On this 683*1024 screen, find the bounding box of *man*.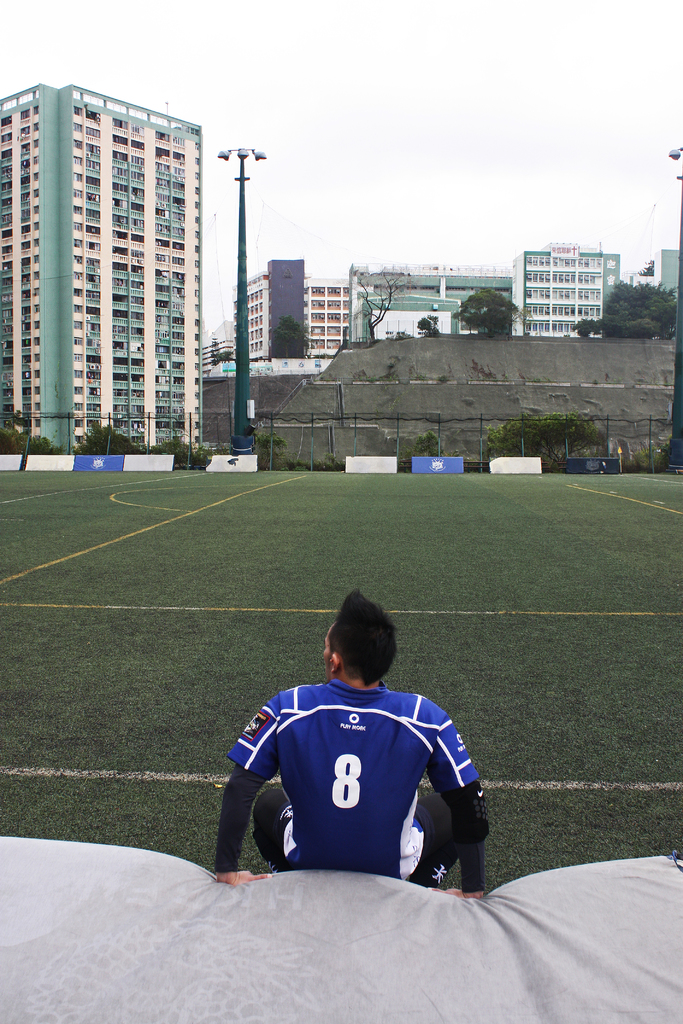
Bounding box: locate(213, 571, 478, 918).
